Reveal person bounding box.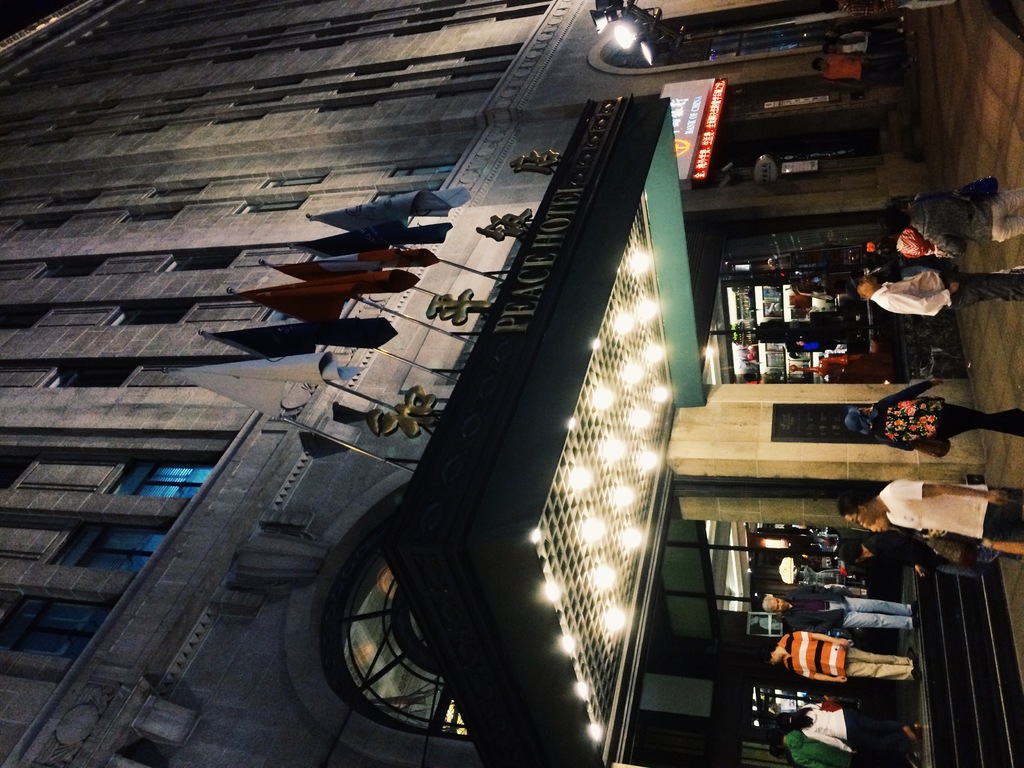
Revealed: (854,541,1006,579).
